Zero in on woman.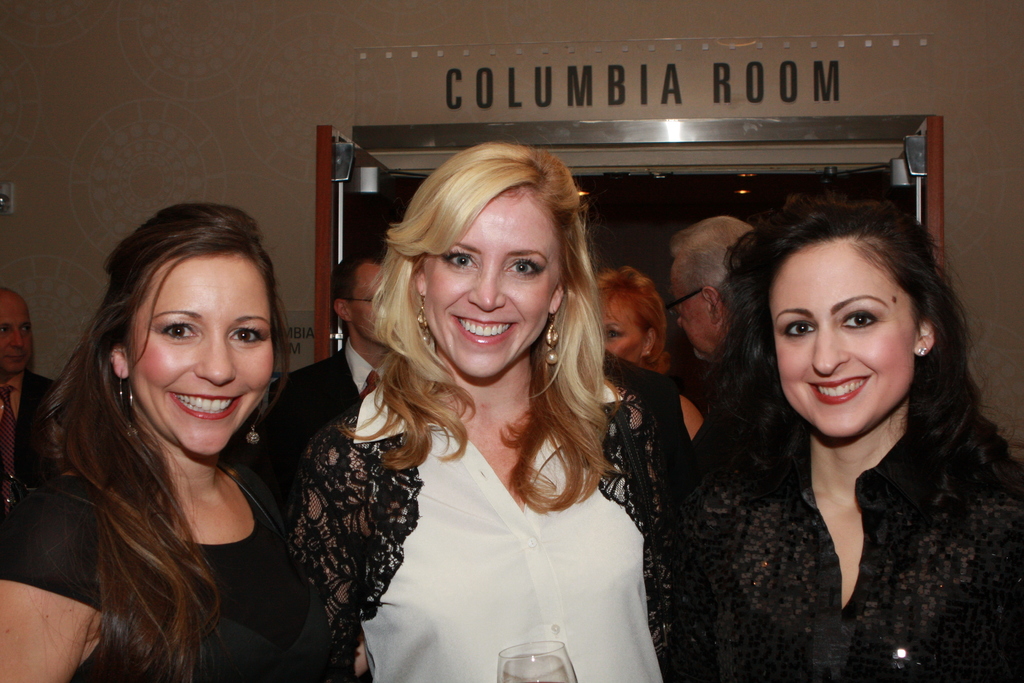
Zeroed in: (286, 142, 675, 682).
